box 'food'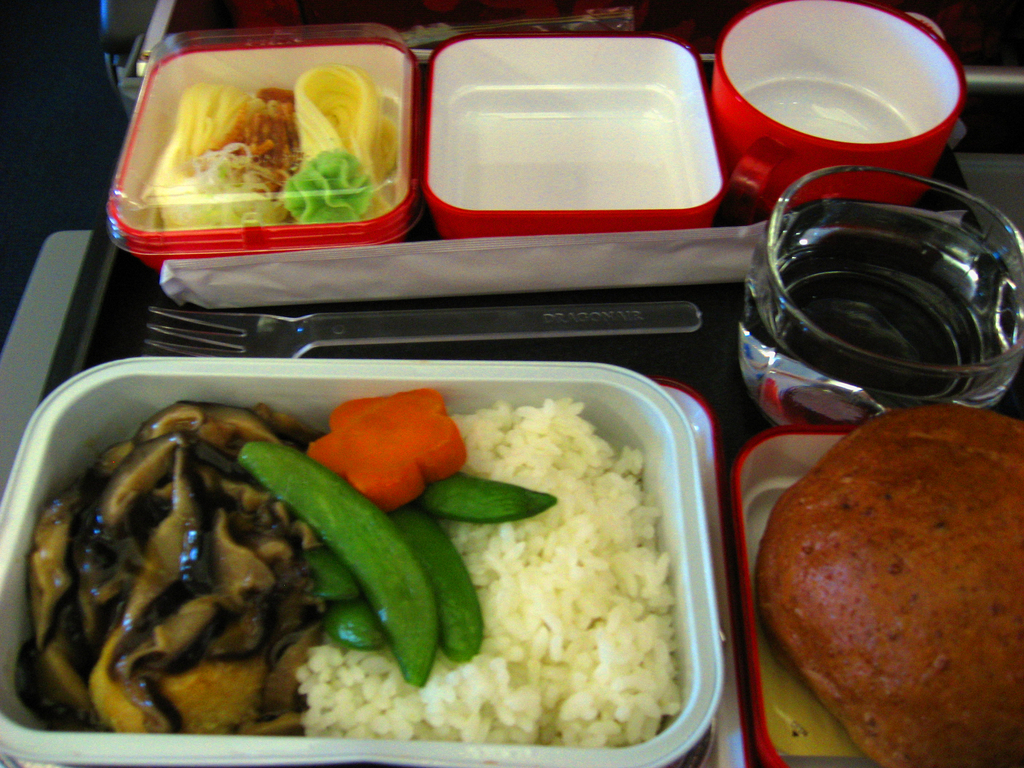
x1=137 y1=57 x2=402 y2=227
